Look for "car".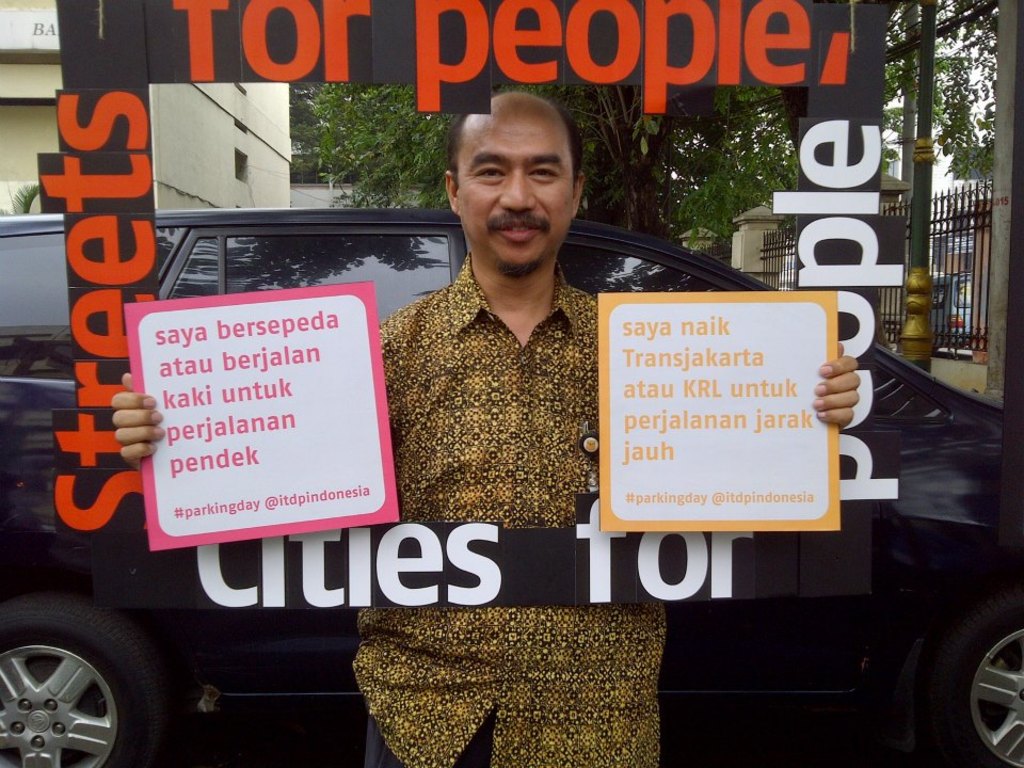
Found: [left=0, top=203, right=1023, bottom=767].
